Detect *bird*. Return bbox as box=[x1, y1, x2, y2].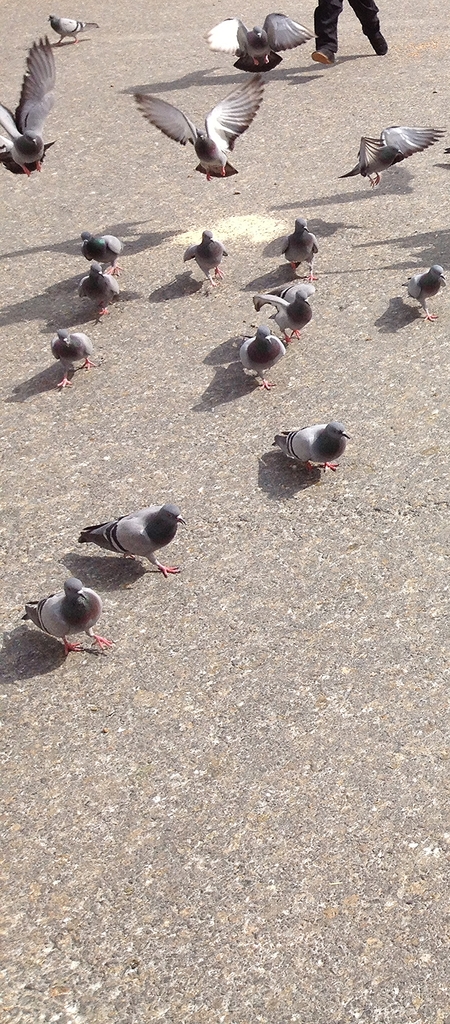
box=[134, 76, 271, 181].
